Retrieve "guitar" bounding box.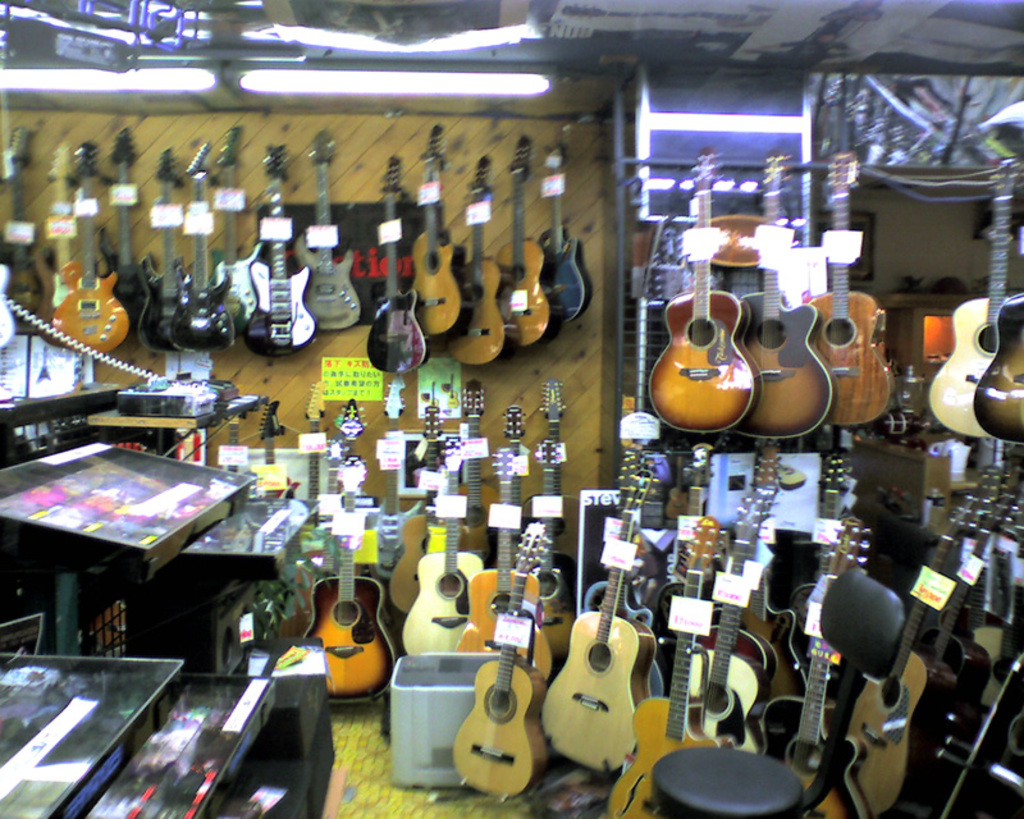
Bounding box: box(531, 113, 600, 328).
